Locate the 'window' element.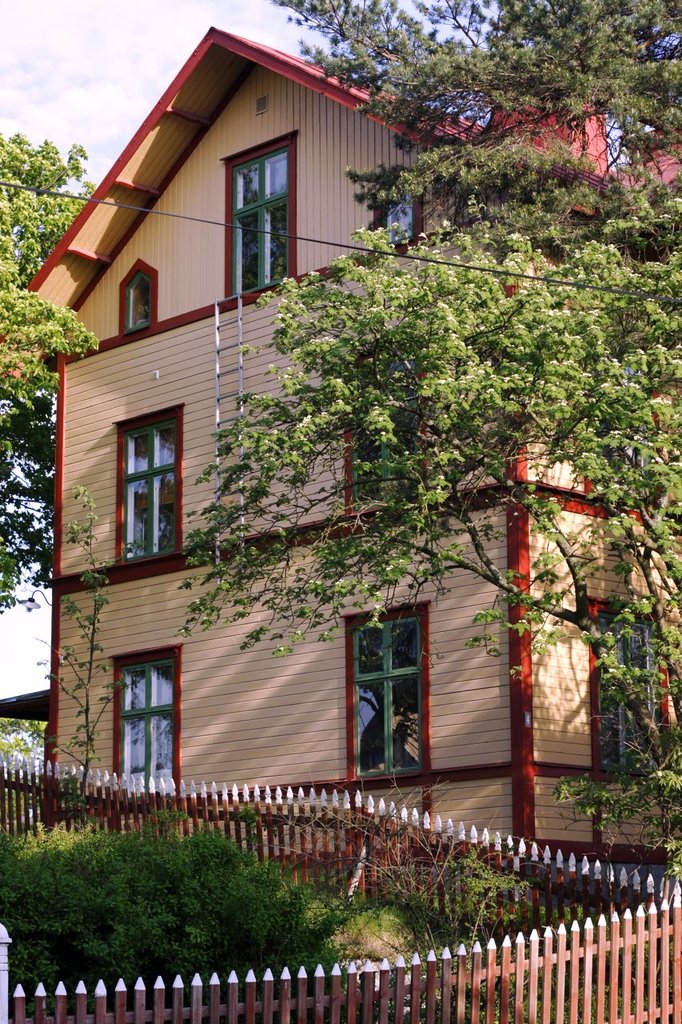
Element bbox: Rect(217, 137, 298, 300).
